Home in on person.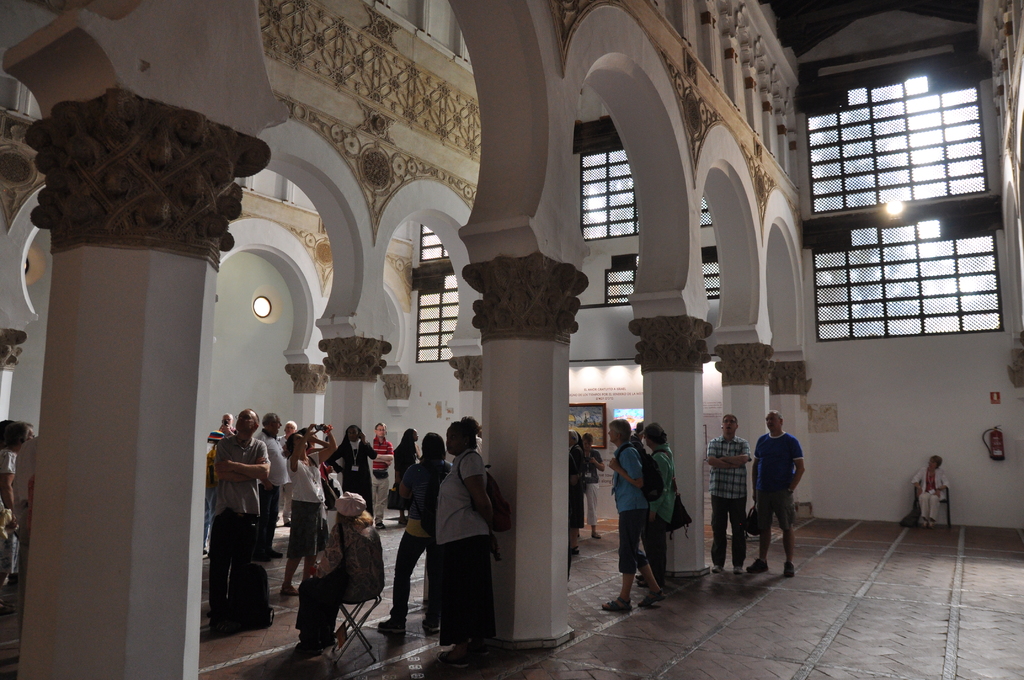
Homed in at BBox(906, 449, 950, 524).
